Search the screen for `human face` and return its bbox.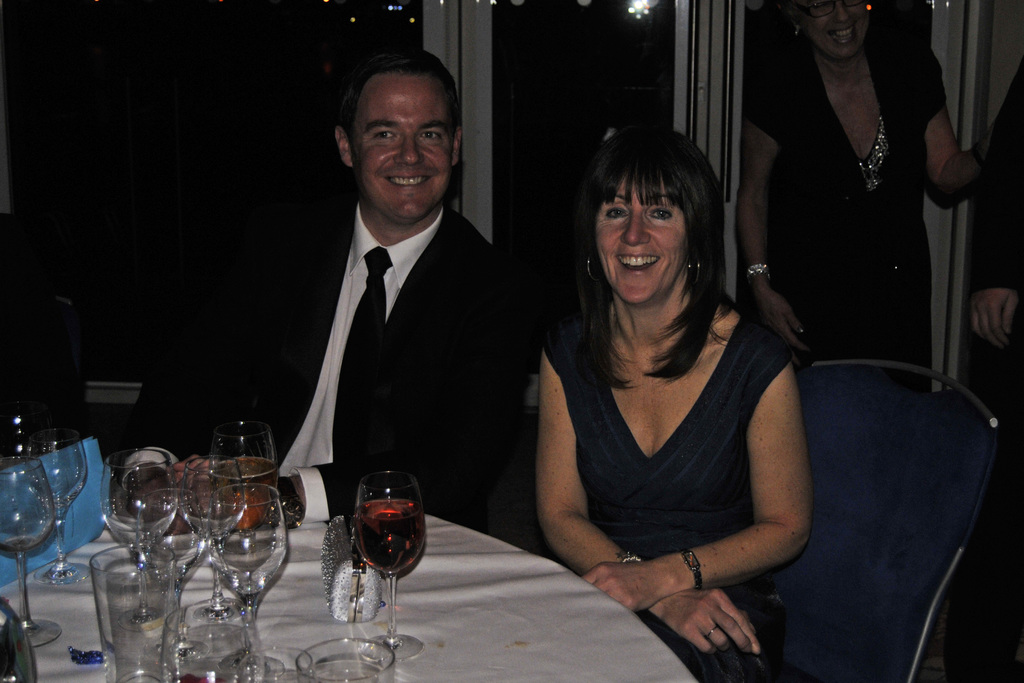
Found: {"x1": 804, "y1": 0, "x2": 872, "y2": 60}.
